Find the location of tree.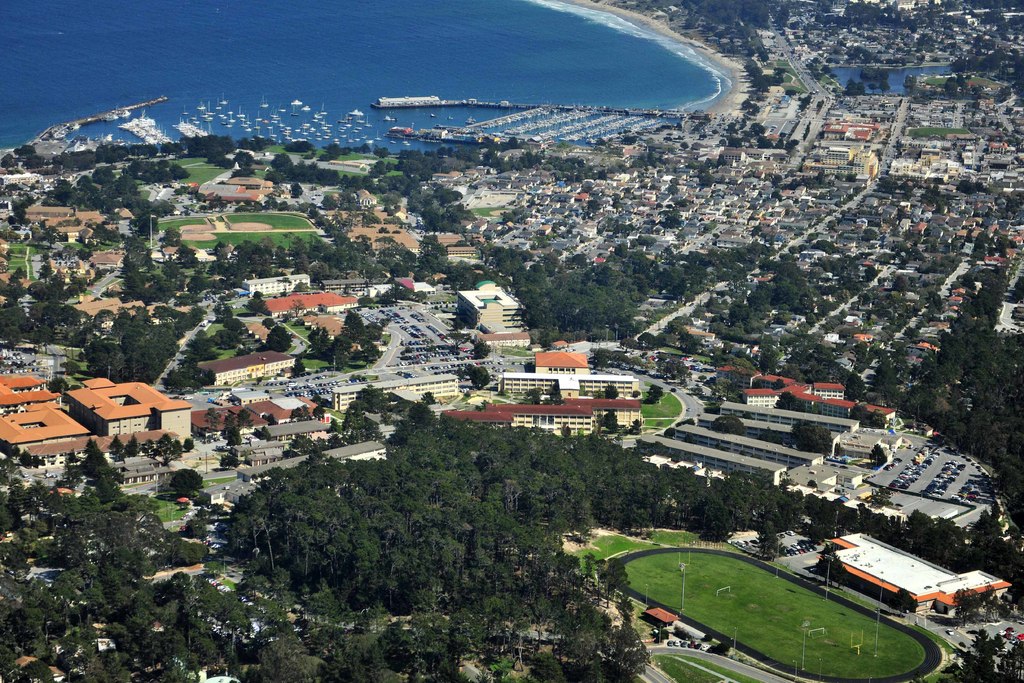
Location: <box>184,520,204,538</box>.
